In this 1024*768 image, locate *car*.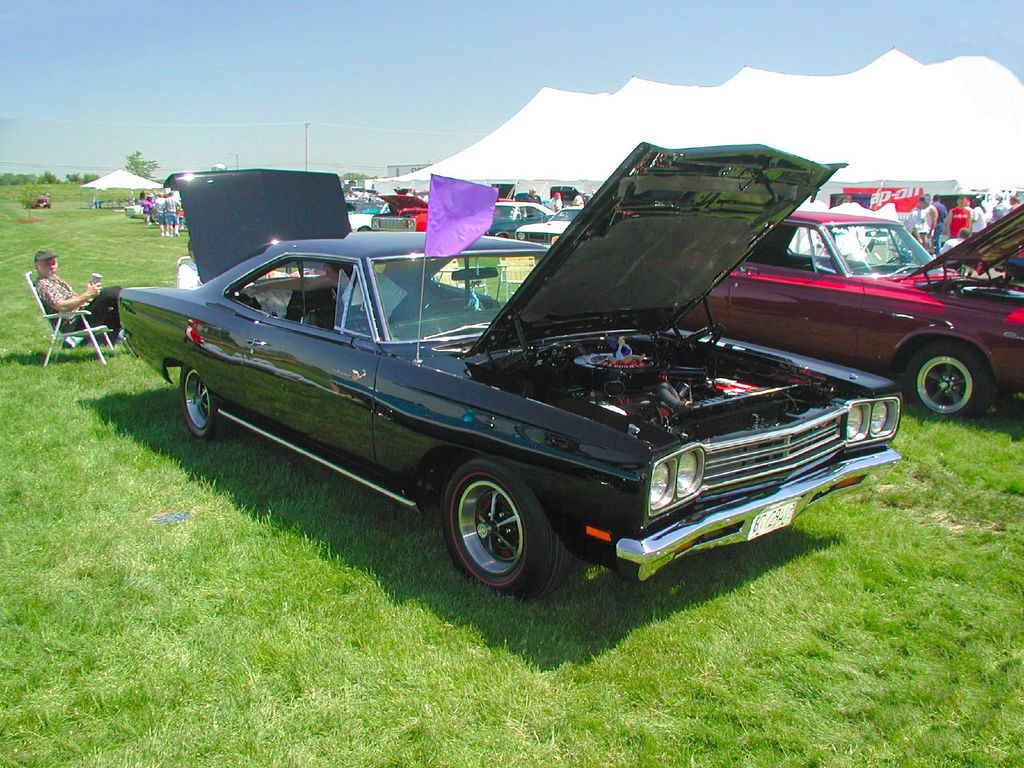
Bounding box: 817, 193, 870, 252.
